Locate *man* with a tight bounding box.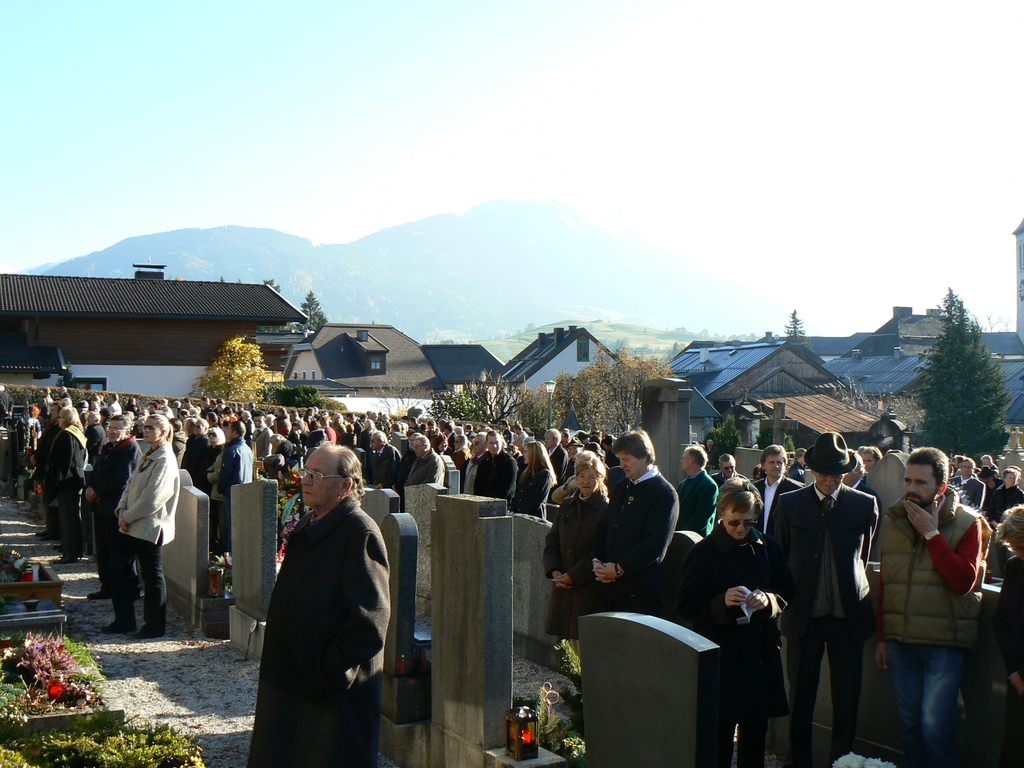
rect(33, 401, 59, 470).
